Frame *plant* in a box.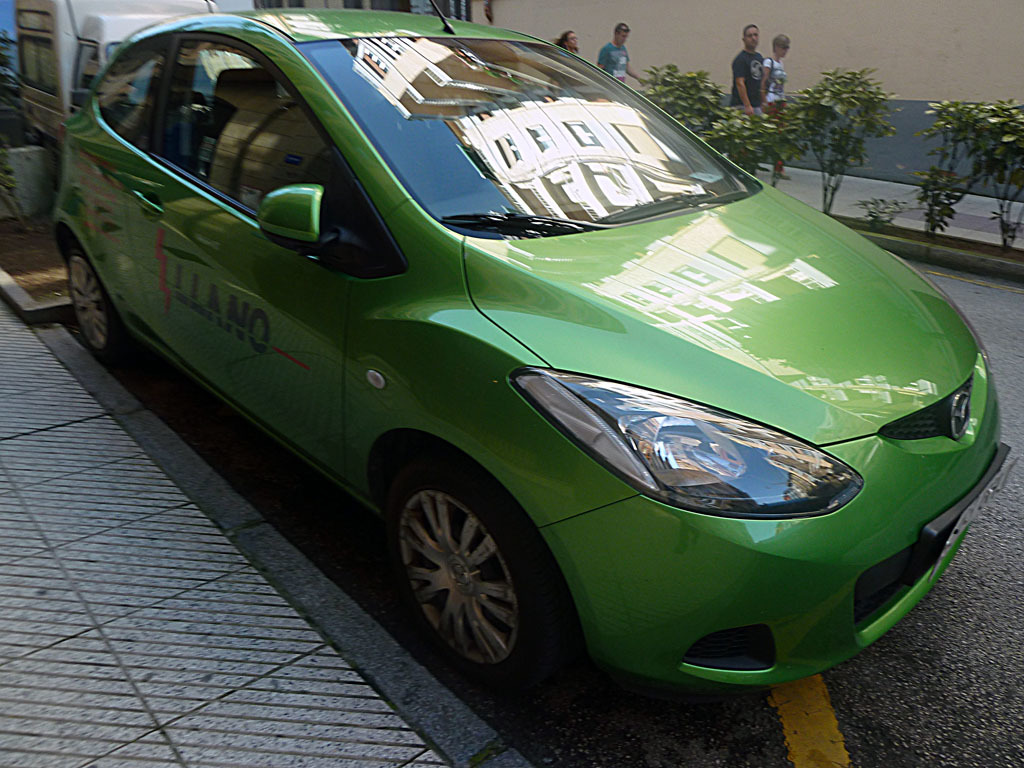
(635,61,736,152).
